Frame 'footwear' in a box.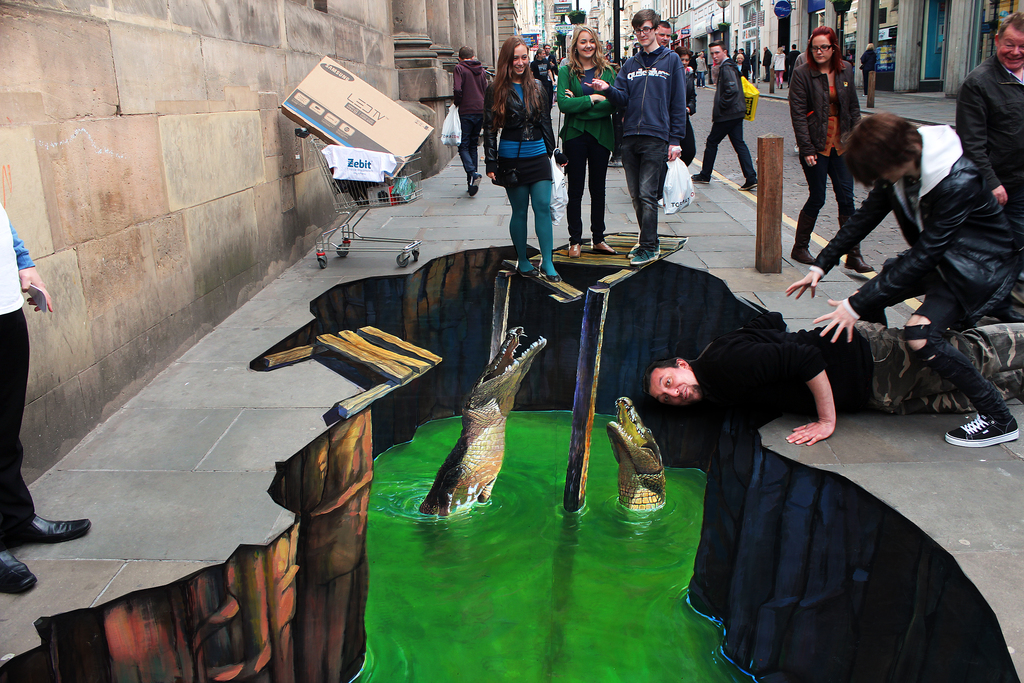
[x1=467, y1=170, x2=483, y2=194].
